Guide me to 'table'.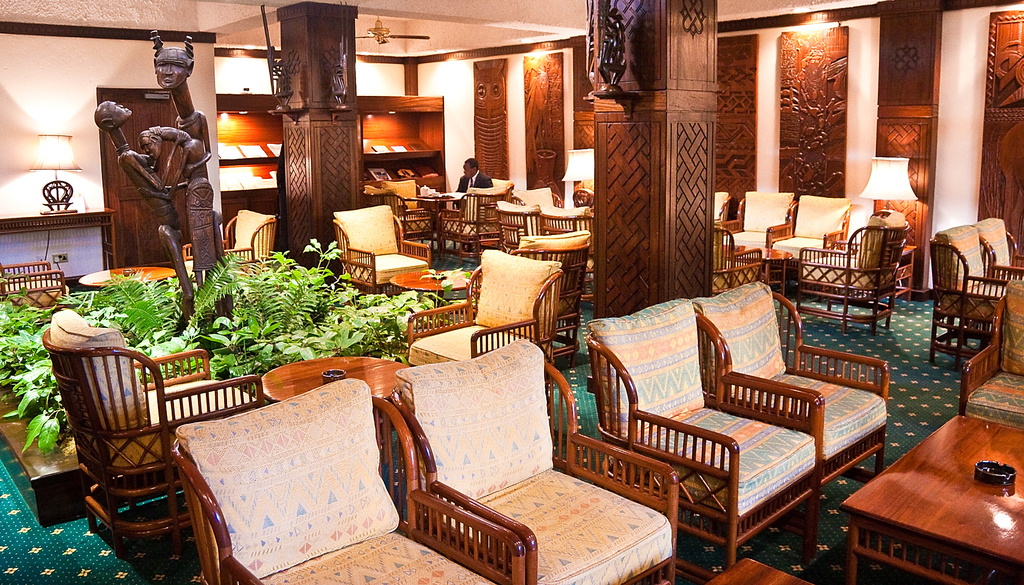
Guidance: crop(837, 413, 1023, 584).
